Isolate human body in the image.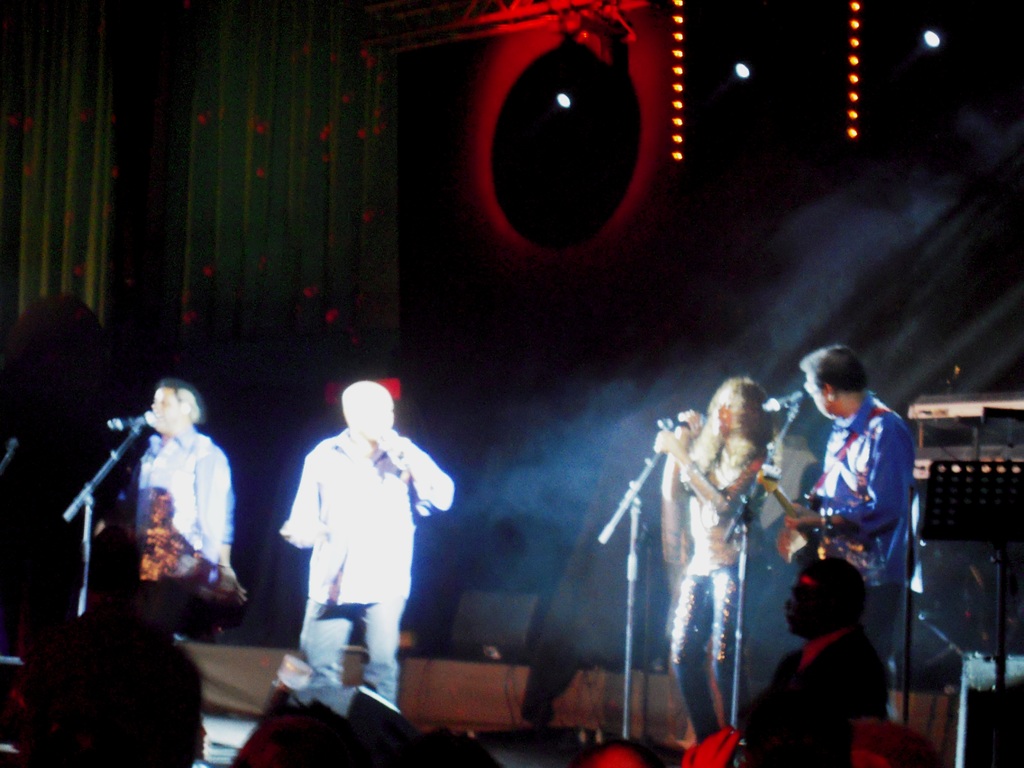
Isolated region: l=275, t=430, r=451, b=706.
